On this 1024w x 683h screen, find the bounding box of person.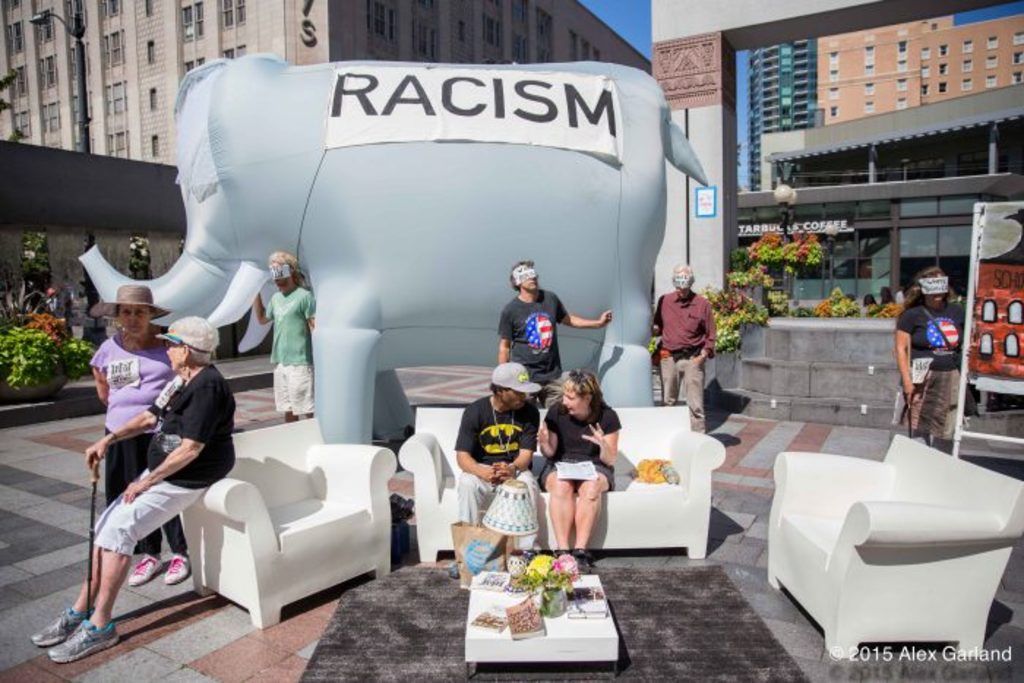
Bounding box: box=[500, 260, 613, 399].
